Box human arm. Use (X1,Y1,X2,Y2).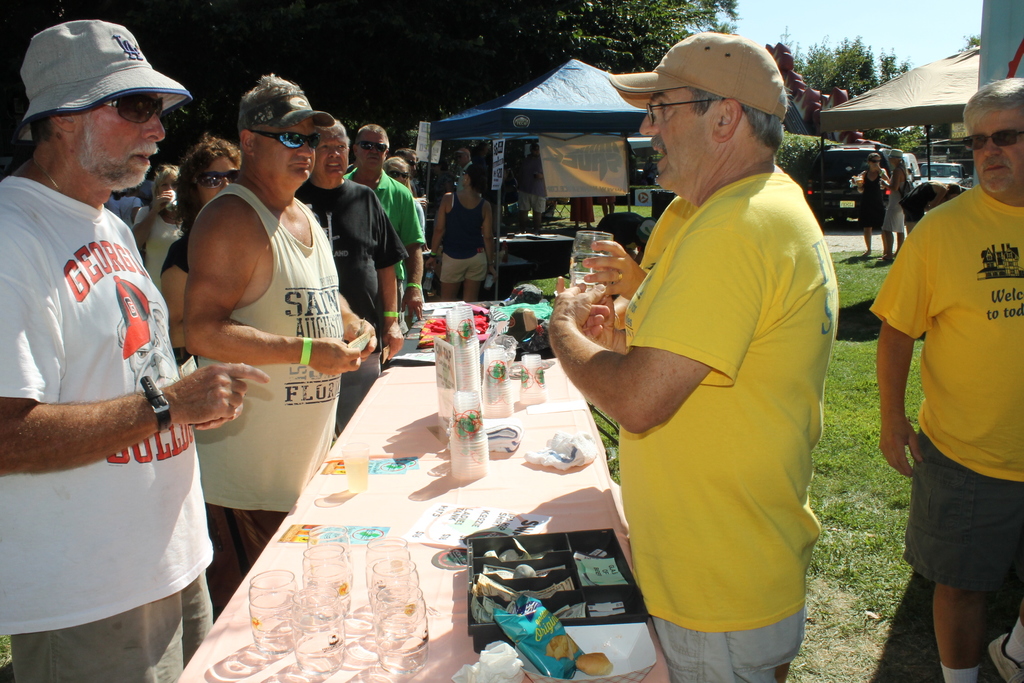
(881,209,967,478).
